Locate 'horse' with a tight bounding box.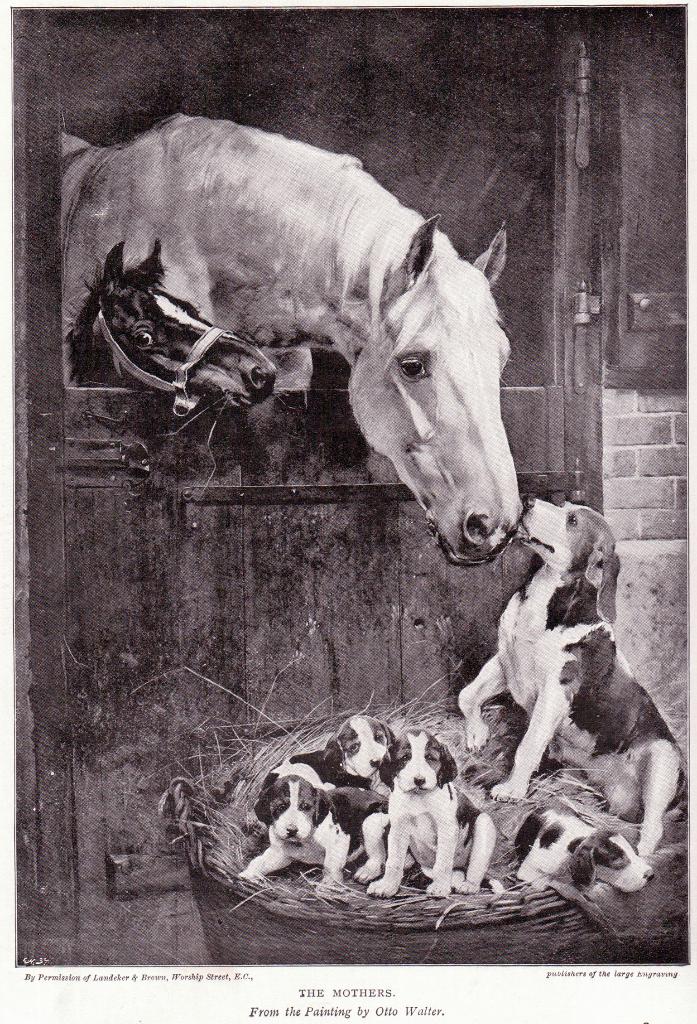
[left=59, top=237, right=276, bottom=410].
